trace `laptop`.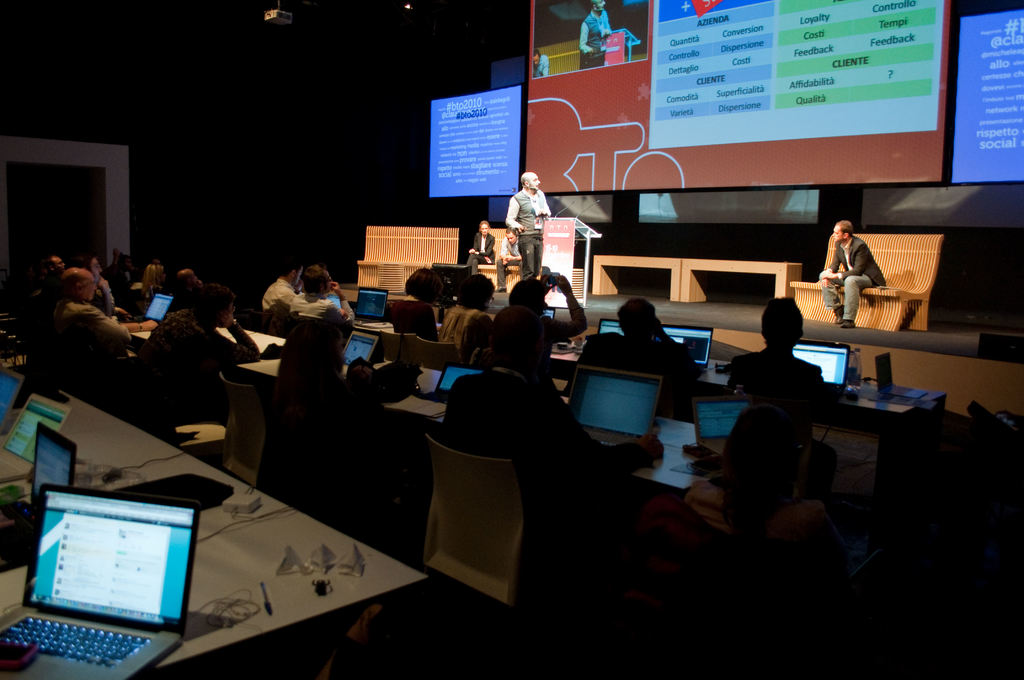
Traced to left=342, top=331, right=377, bottom=378.
